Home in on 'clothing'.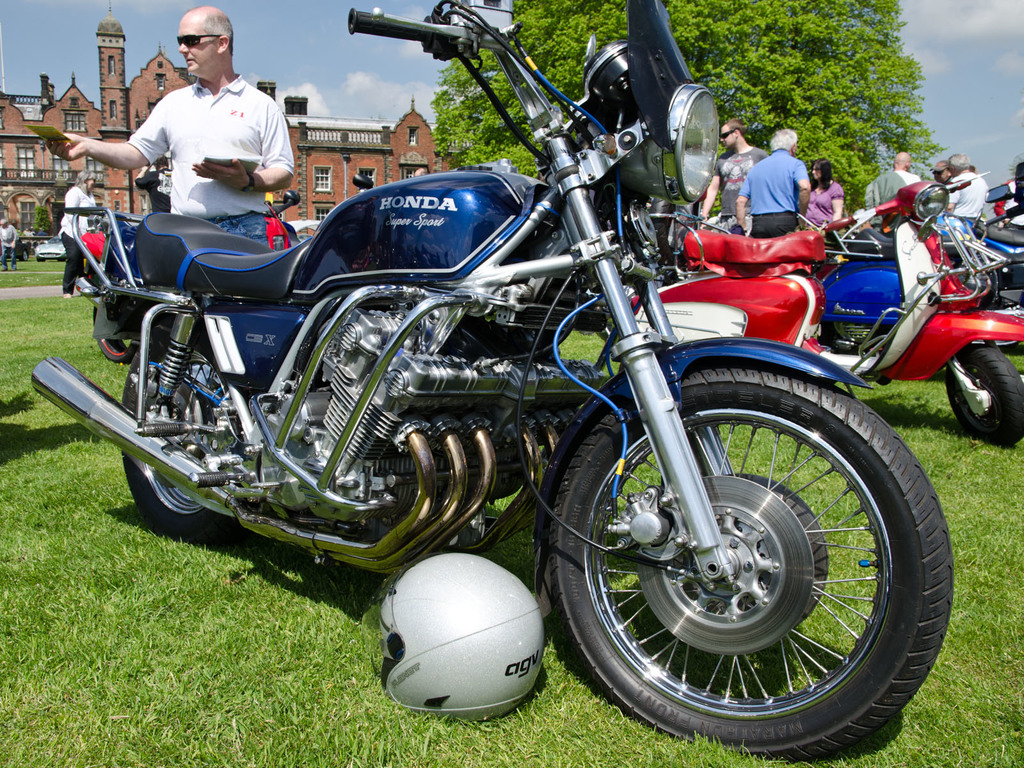
Homed in at <region>714, 146, 763, 230</region>.
